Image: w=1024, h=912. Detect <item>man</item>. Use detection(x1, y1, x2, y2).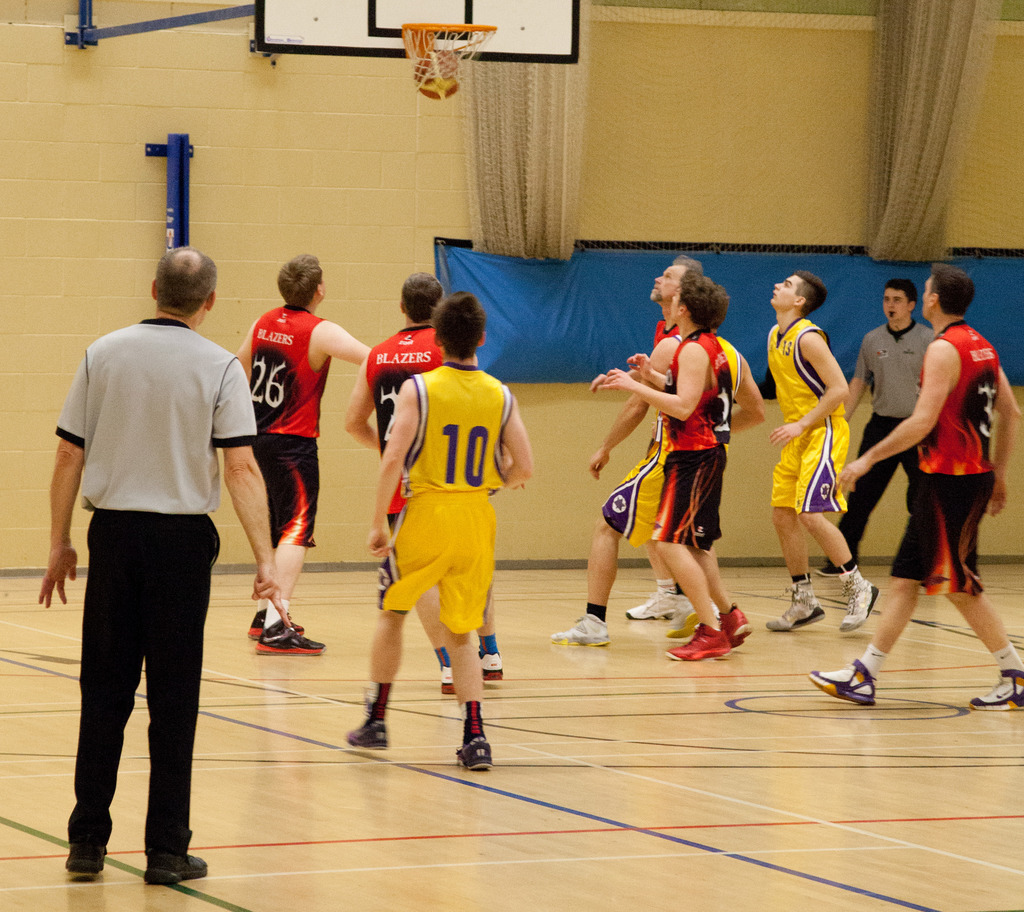
detection(811, 274, 945, 580).
